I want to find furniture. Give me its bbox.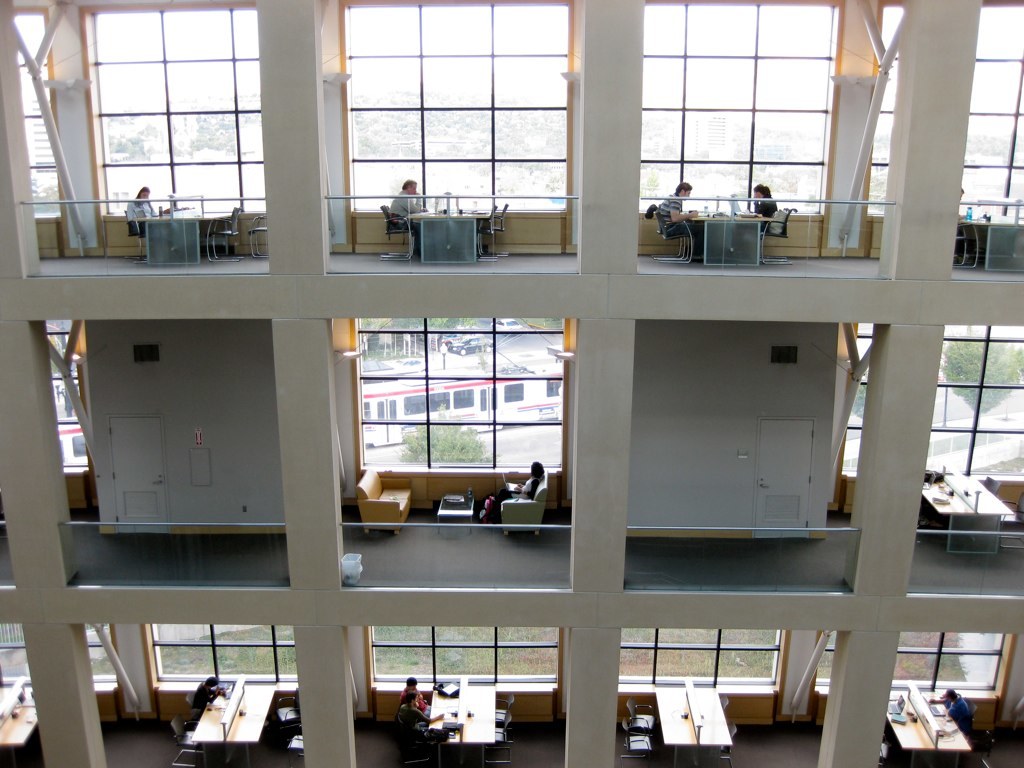
bbox=[204, 206, 243, 264].
